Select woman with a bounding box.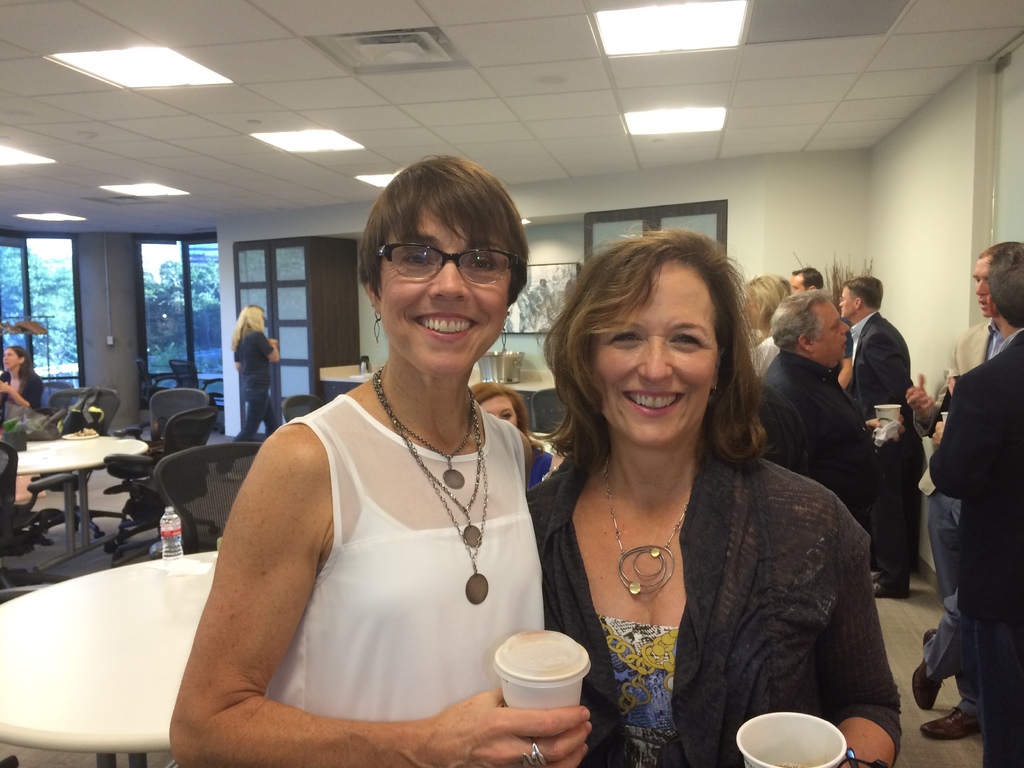
Rect(191, 184, 550, 755).
